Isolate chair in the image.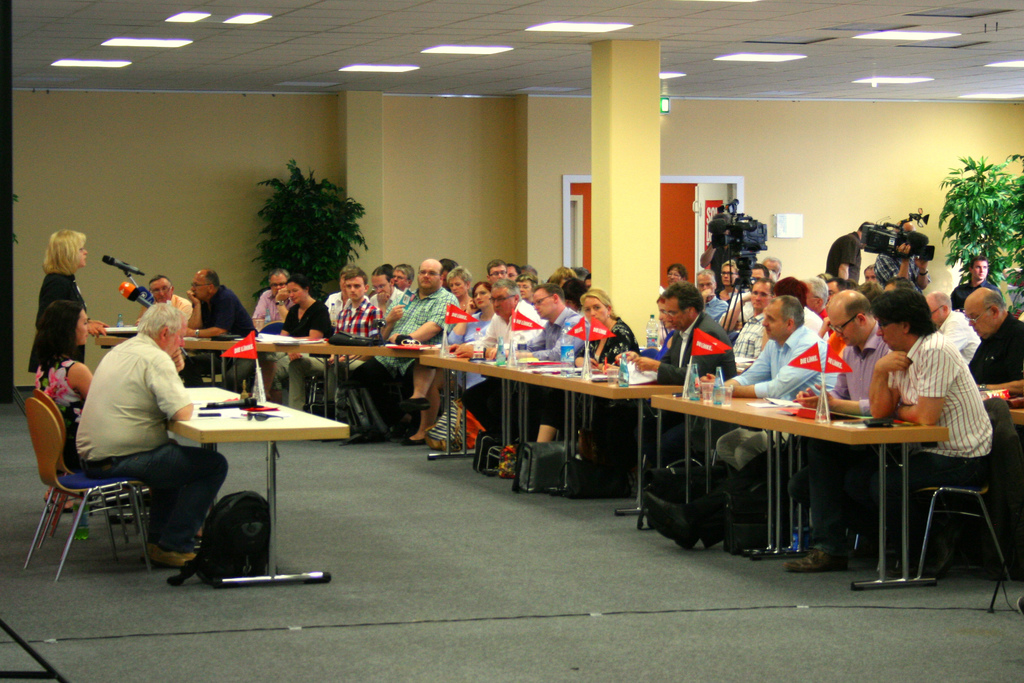
Isolated region: <bbox>35, 383, 129, 537</bbox>.
